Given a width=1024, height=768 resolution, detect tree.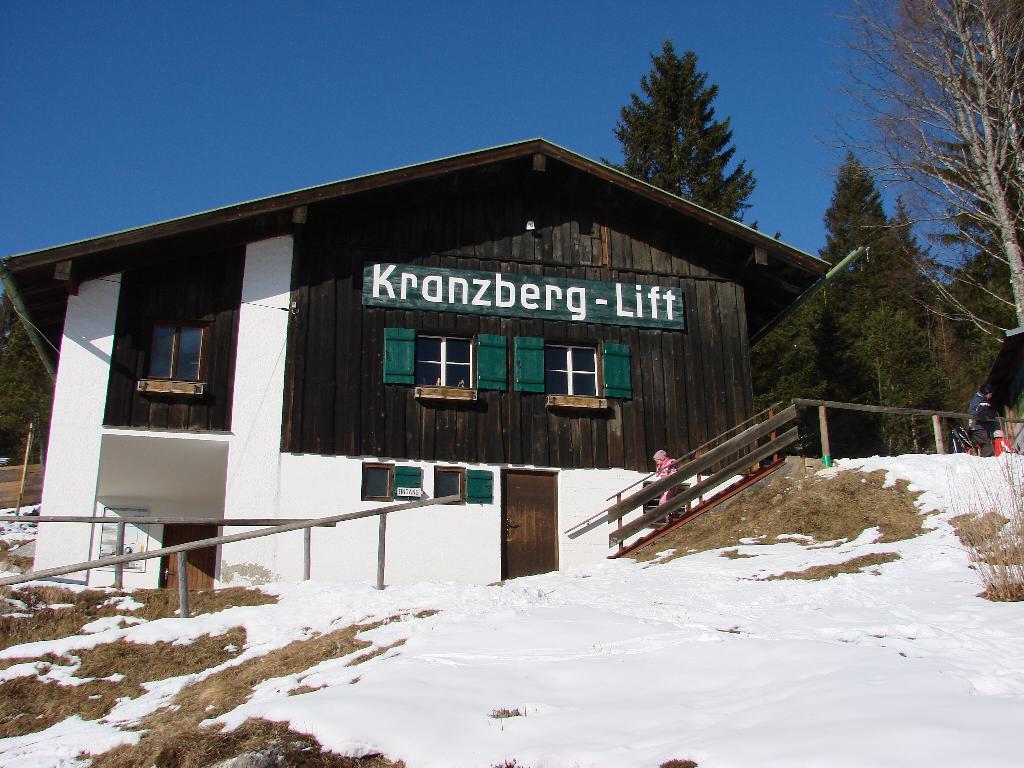
crop(0, 289, 51, 475).
